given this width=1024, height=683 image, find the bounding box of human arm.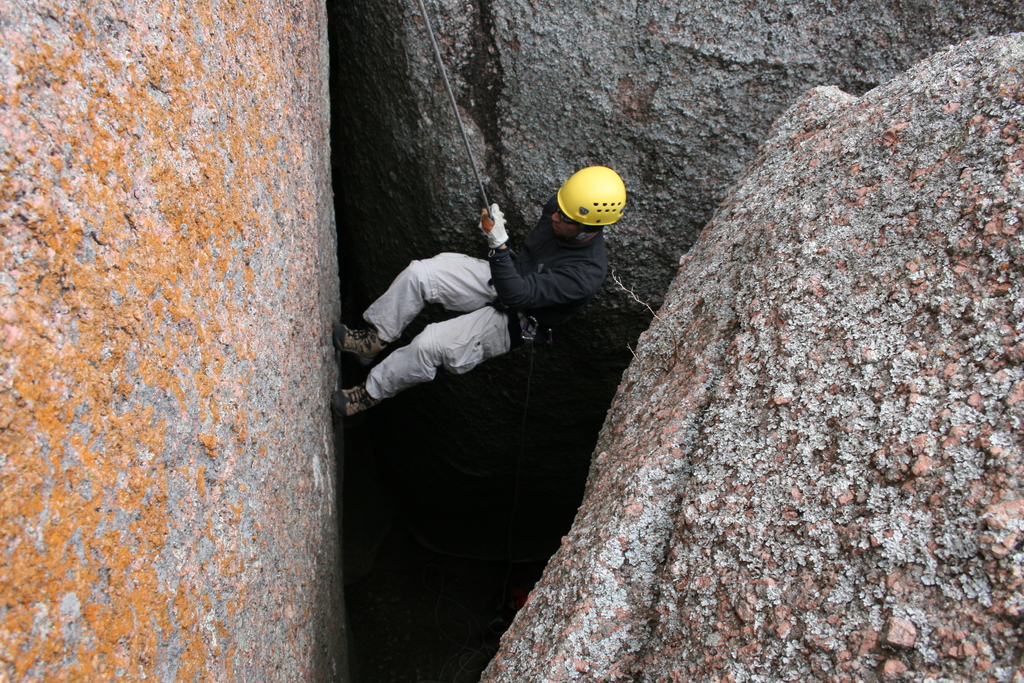
rect(481, 208, 586, 306).
